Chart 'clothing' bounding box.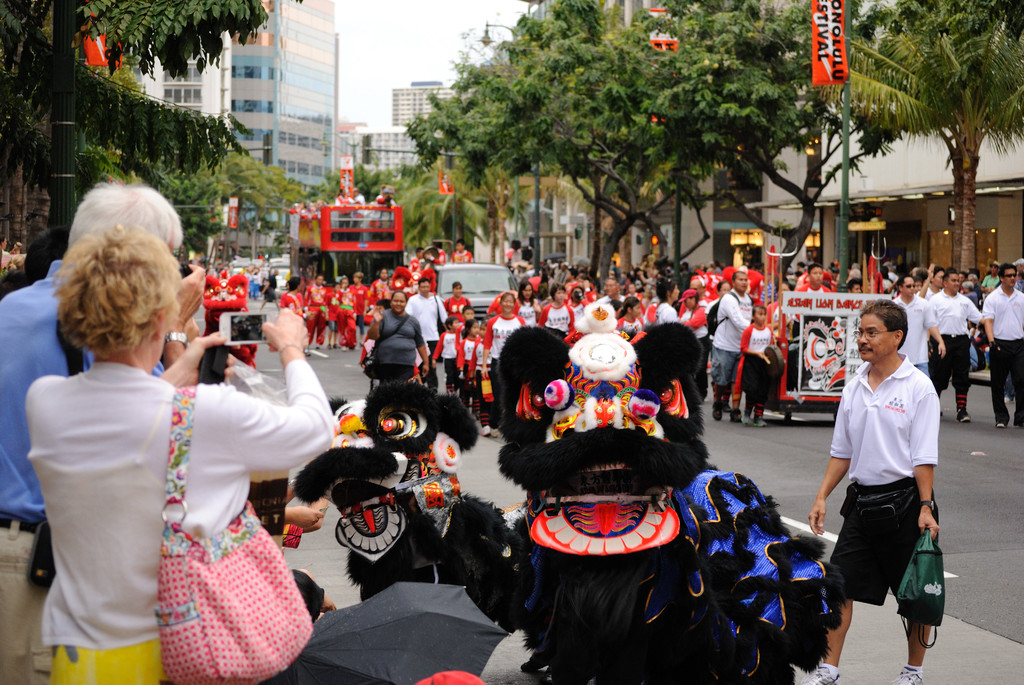
Charted: 25,354,339,682.
